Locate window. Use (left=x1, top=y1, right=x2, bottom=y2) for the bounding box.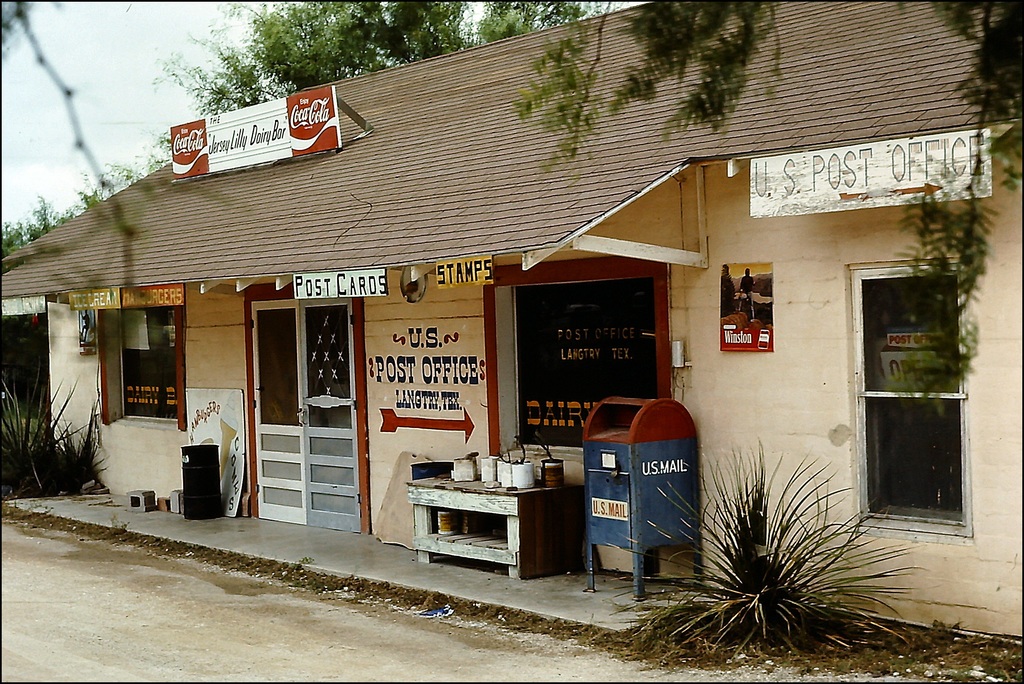
(left=850, top=264, right=976, bottom=540).
